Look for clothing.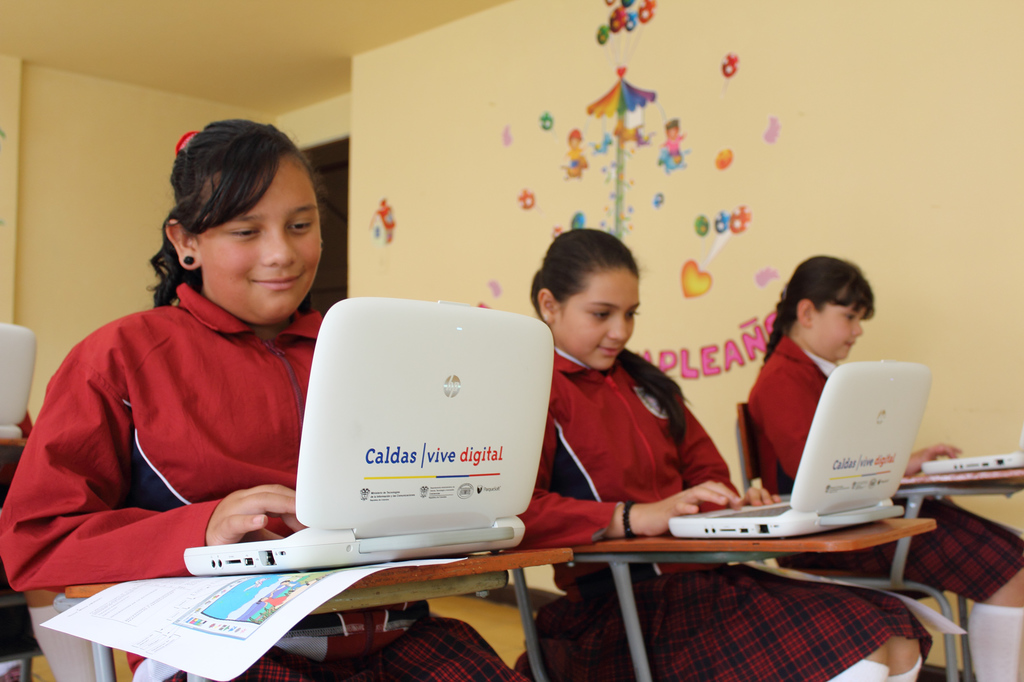
Found: locate(0, 282, 525, 681).
